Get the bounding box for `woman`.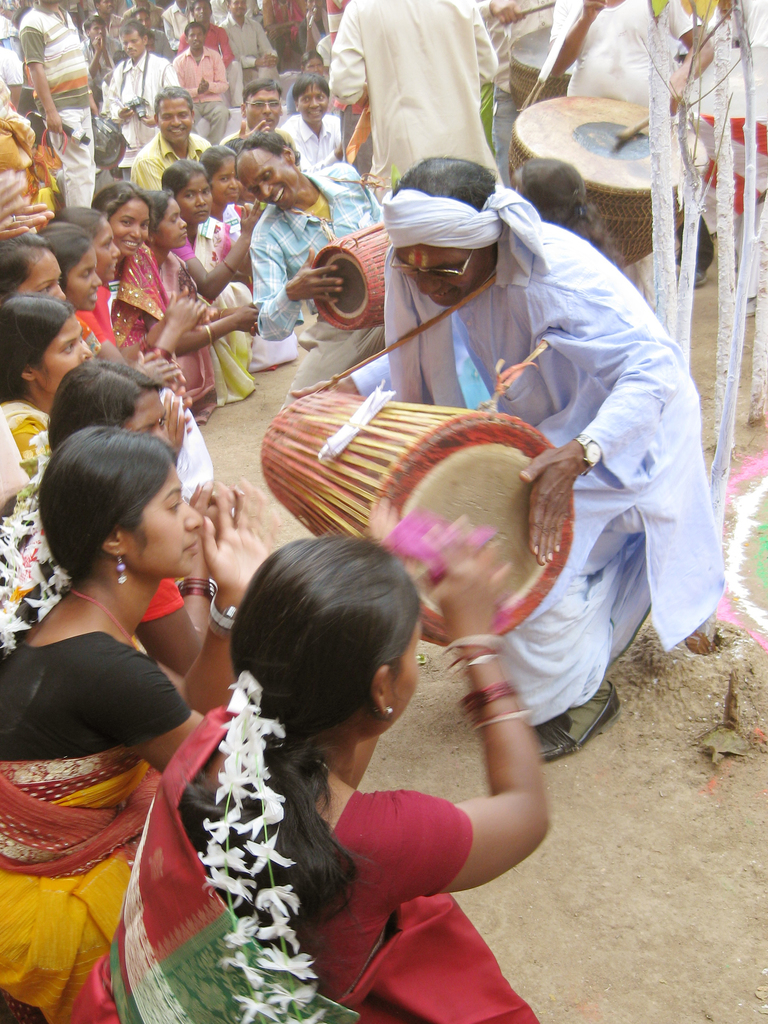
<box>0,349,224,686</box>.
